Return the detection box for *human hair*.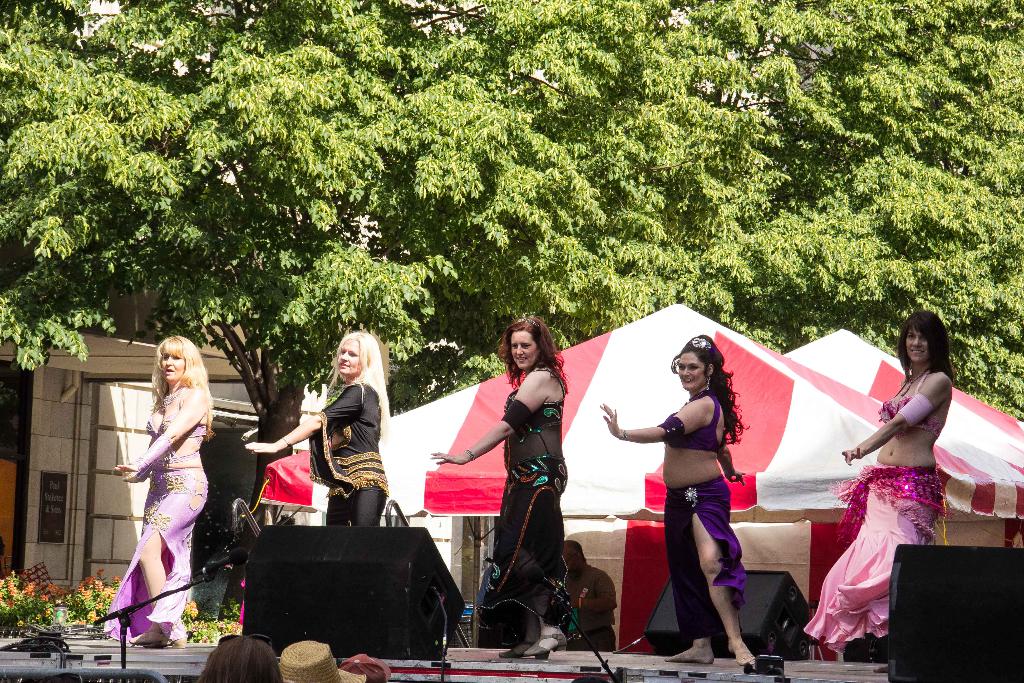
x1=324, y1=331, x2=391, y2=441.
